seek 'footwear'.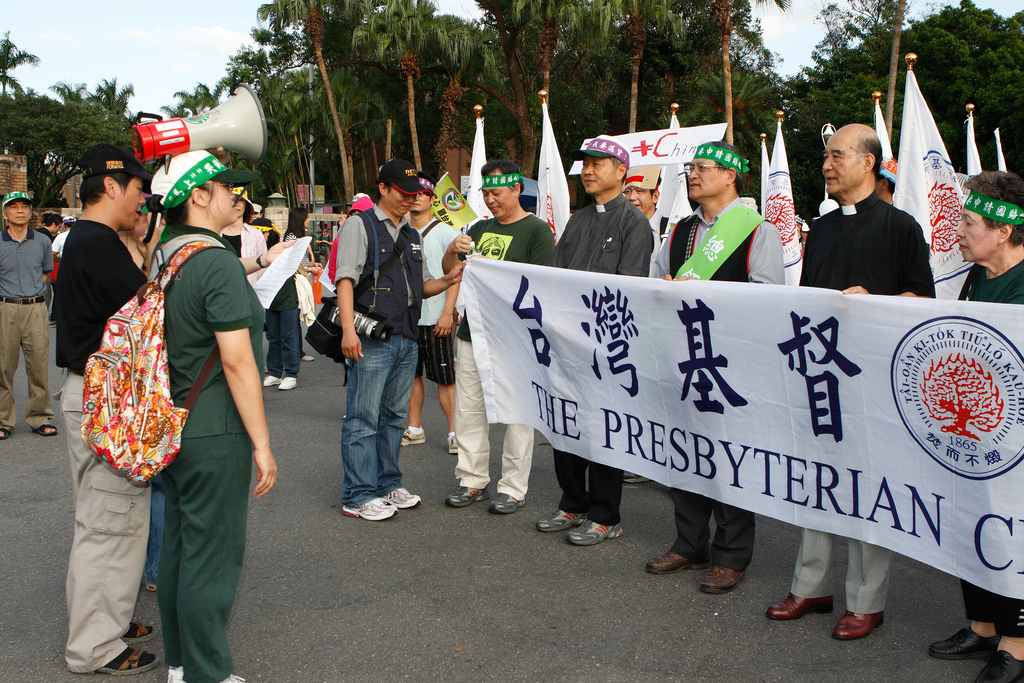
l=305, t=355, r=312, b=363.
